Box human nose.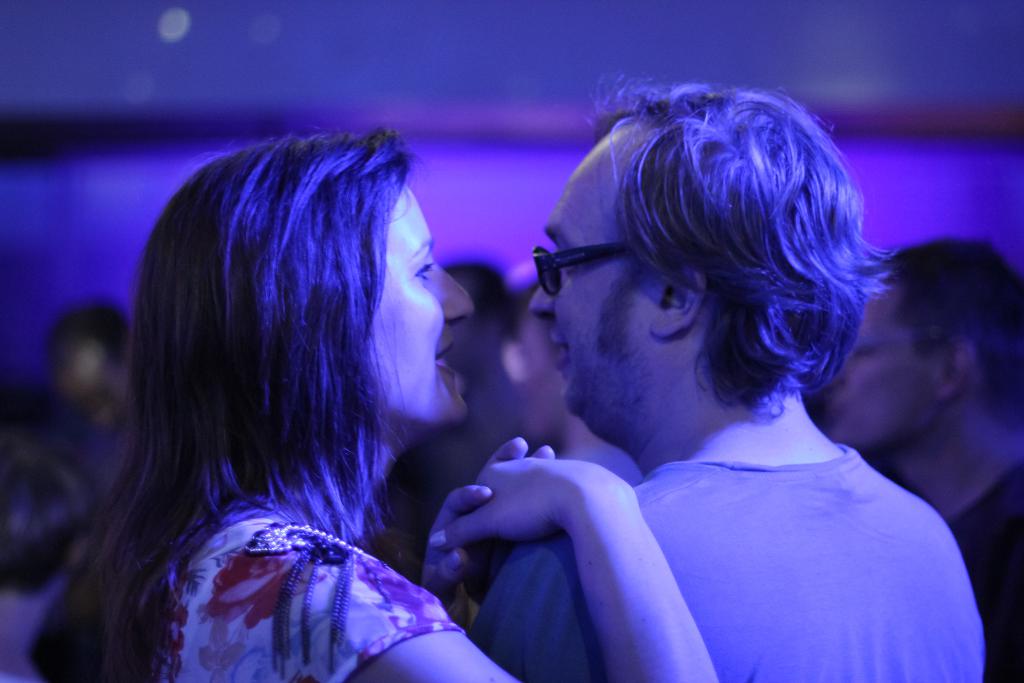
<region>529, 263, 561, 318</region>.
